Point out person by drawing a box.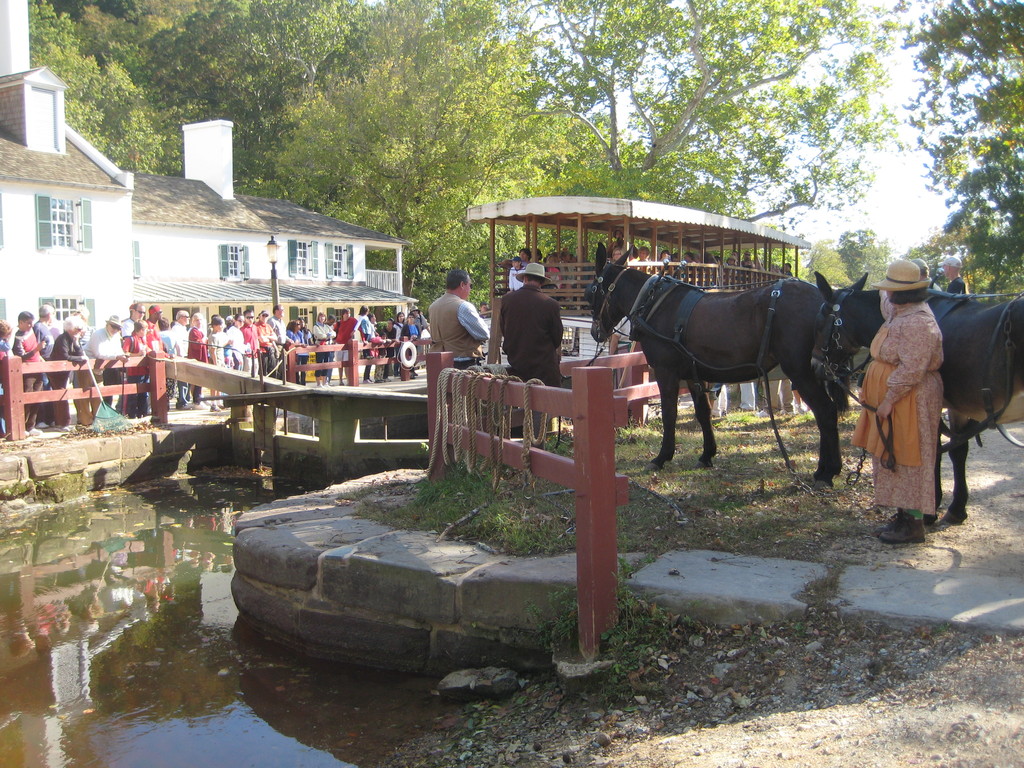
498 254 565 445.
